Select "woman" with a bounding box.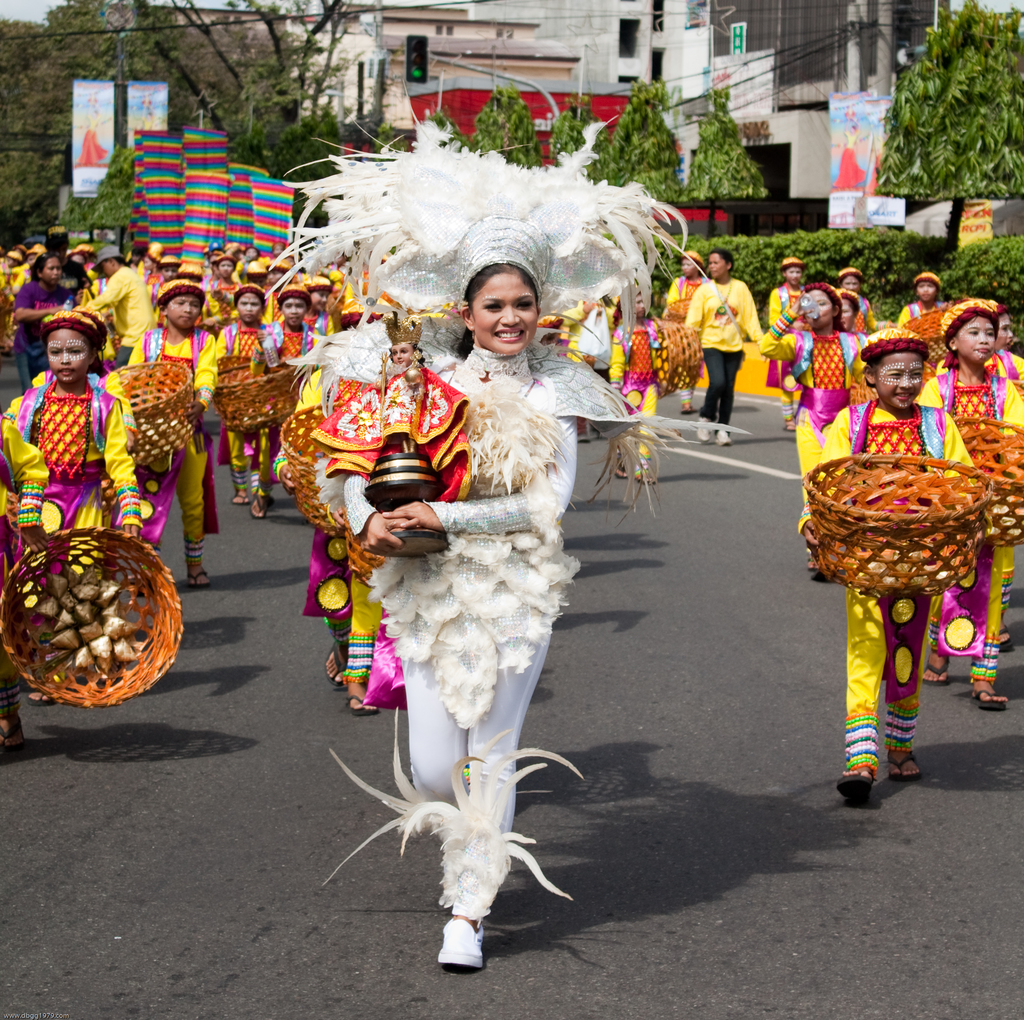
672,243,700,405.
